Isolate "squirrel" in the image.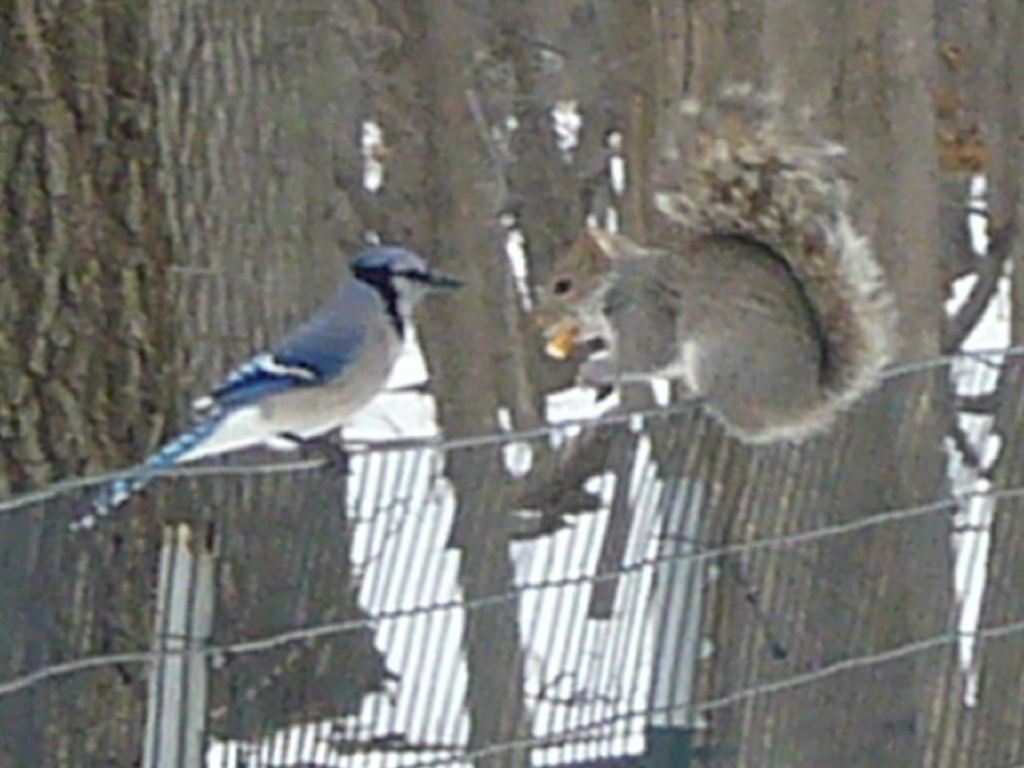
Isolated region: pyautogui.locateOnScreen(533, 93, 902, 443).
